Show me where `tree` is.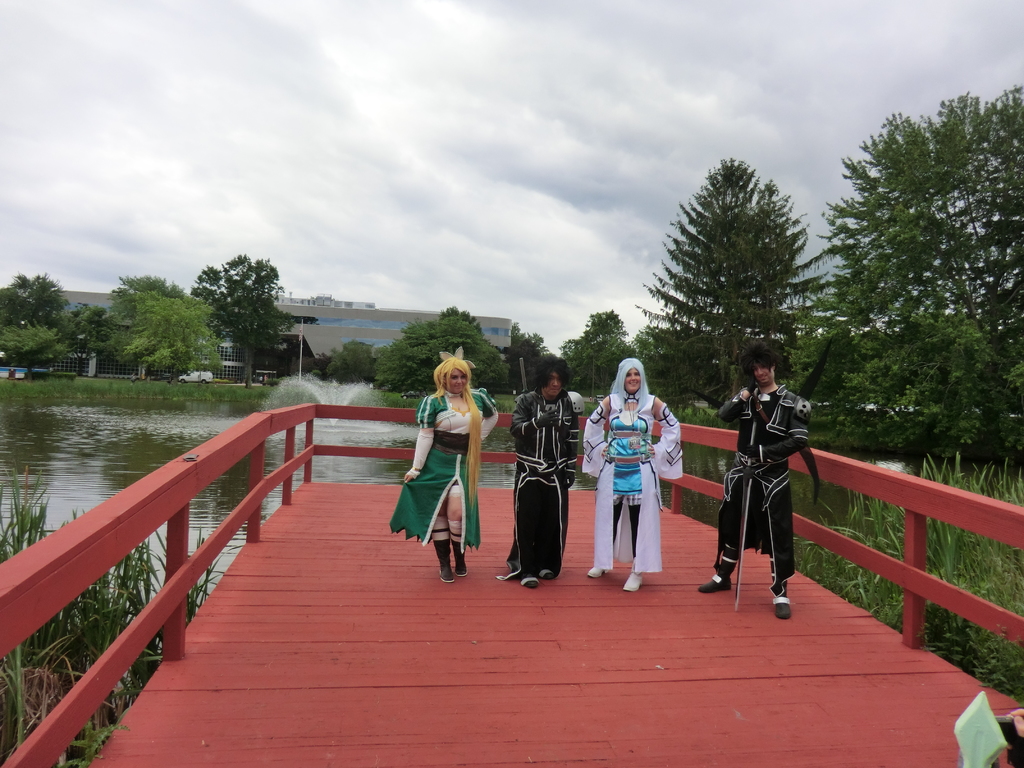
`tree` is at left=631, top=174, right=828, bottom=358.
